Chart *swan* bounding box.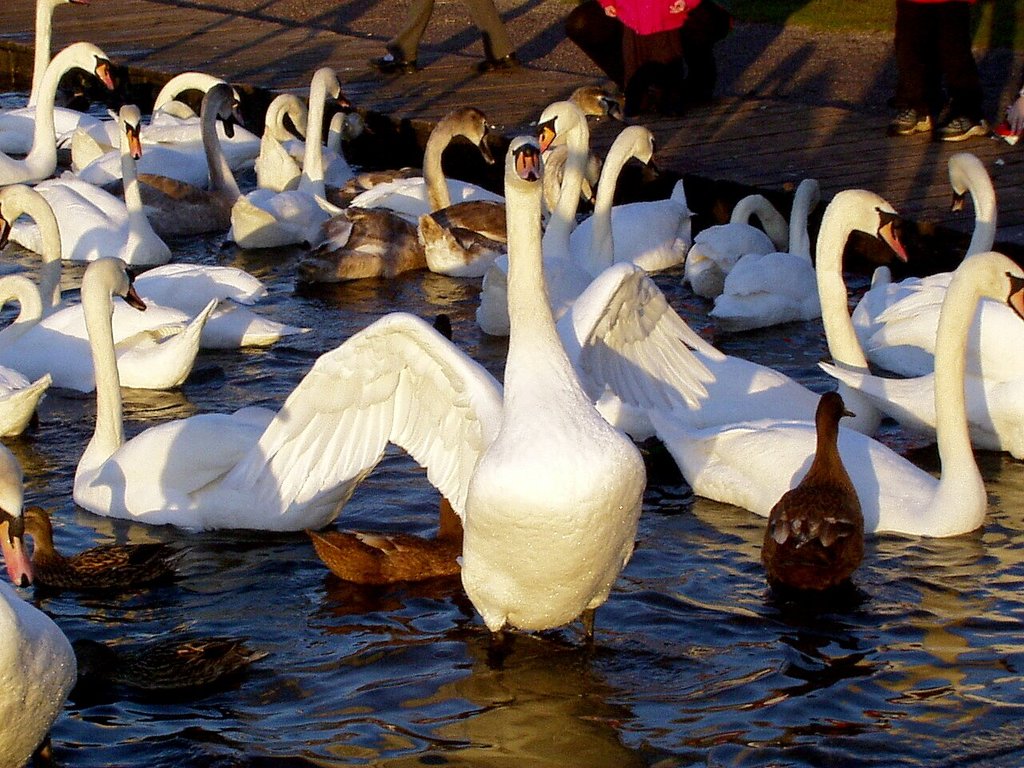
Charted: <box>649,250,1023,538</box>.
